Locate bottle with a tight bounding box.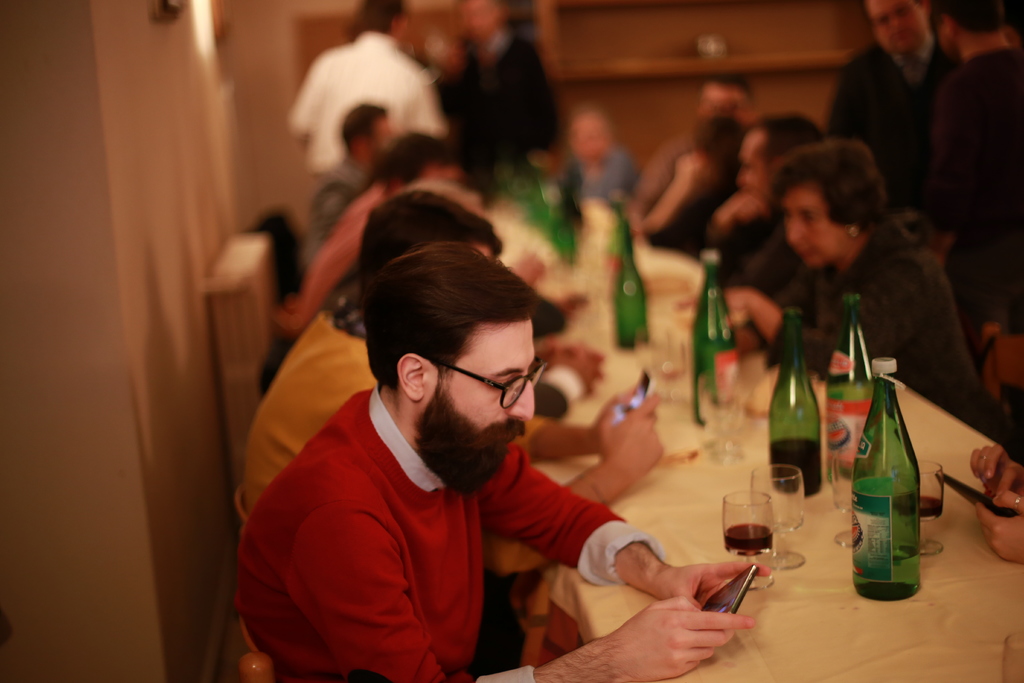
region(690, 255, 731, 399).
